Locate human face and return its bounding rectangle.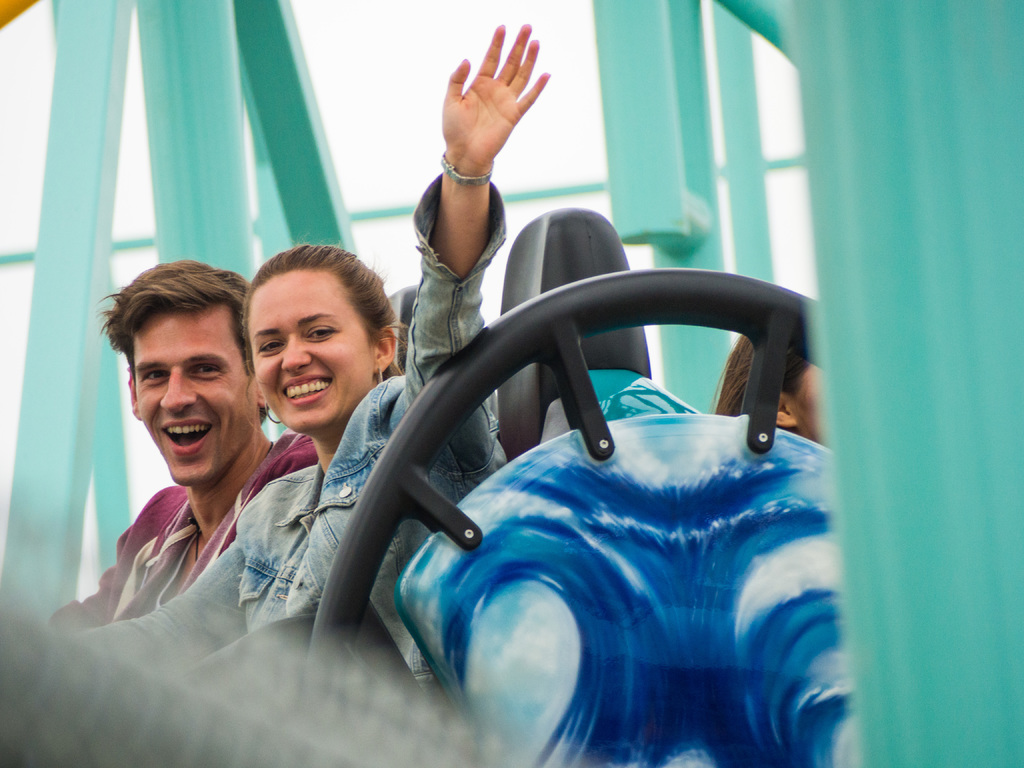
[left=131, top=307, right=248, bottom=490].
